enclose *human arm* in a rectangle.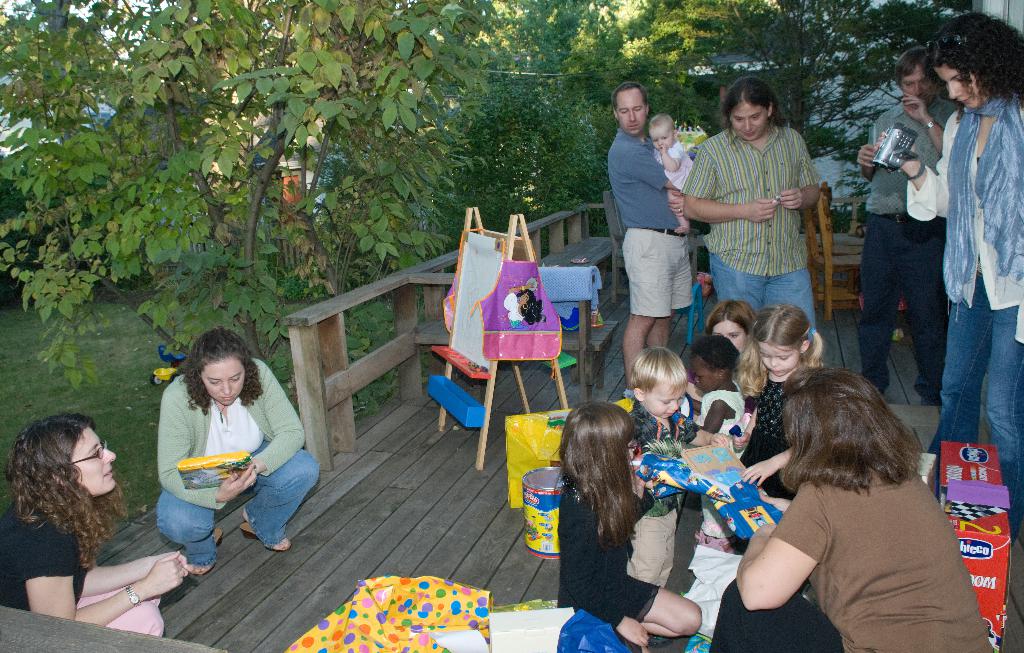
(61,517,195,593).
